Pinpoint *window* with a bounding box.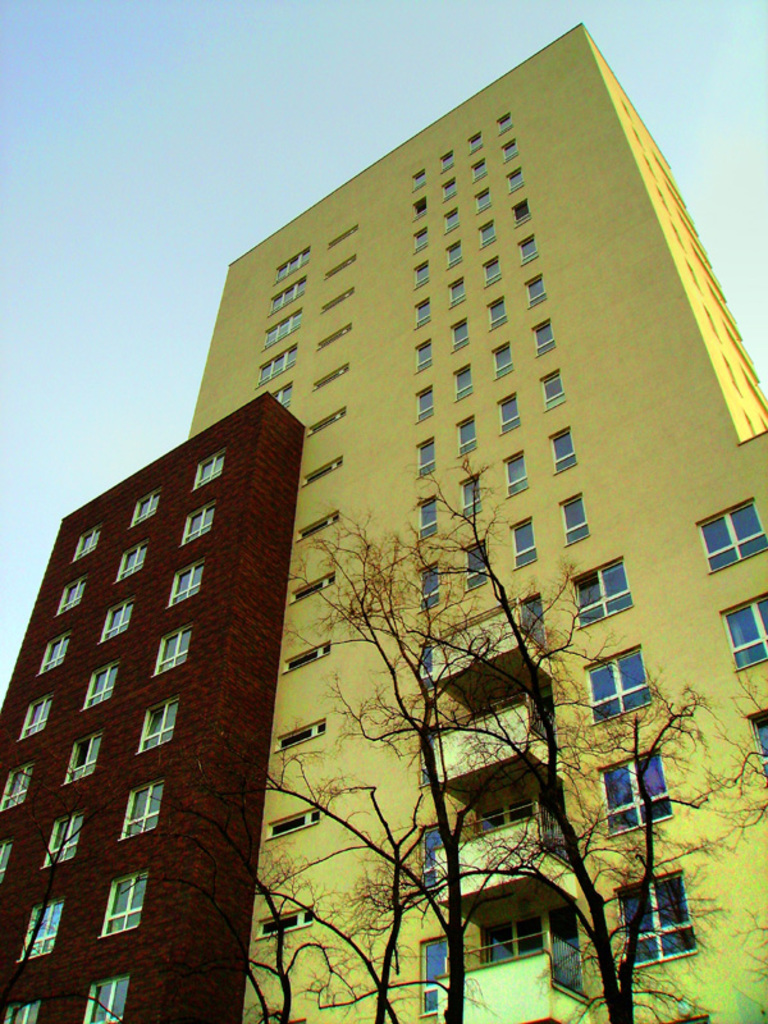
(left=186, top=504, right=214, bottom=543).
